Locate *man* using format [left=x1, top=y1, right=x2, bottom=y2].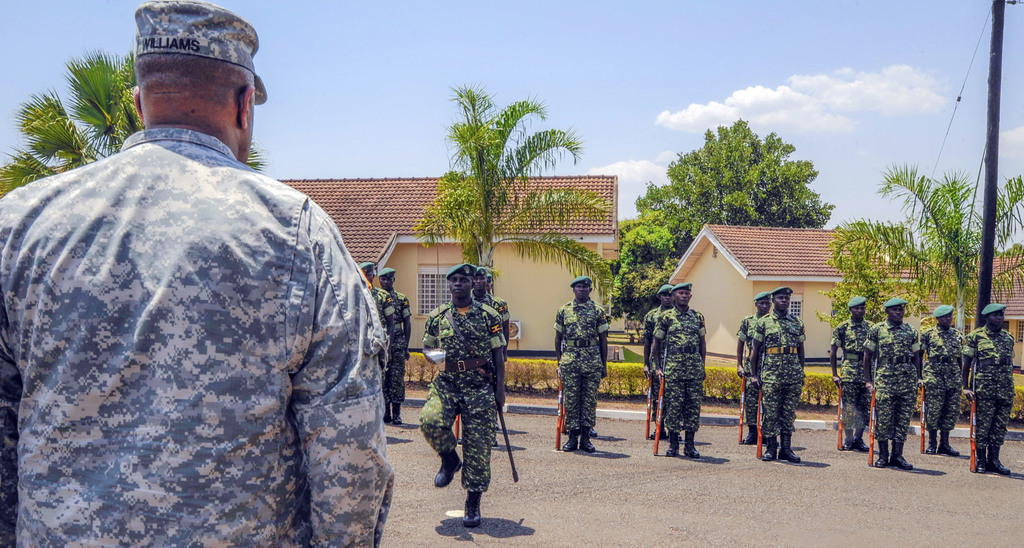
[left=644, top=281, right=677, bottom=444].
